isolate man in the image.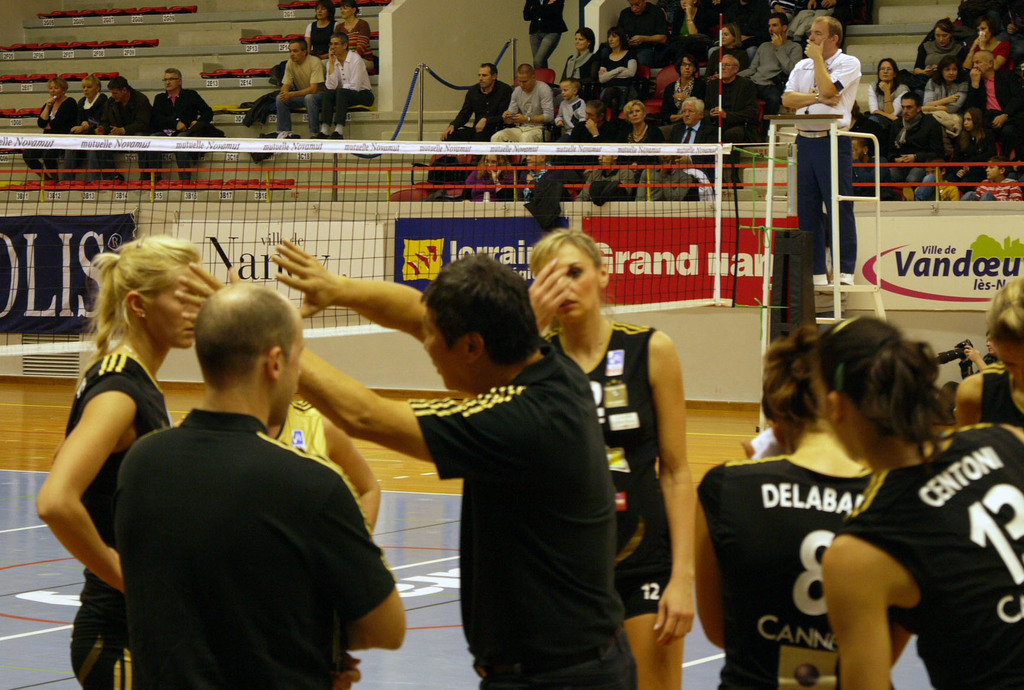
Isolated region: bbox=(635, 147, 692, 202).
